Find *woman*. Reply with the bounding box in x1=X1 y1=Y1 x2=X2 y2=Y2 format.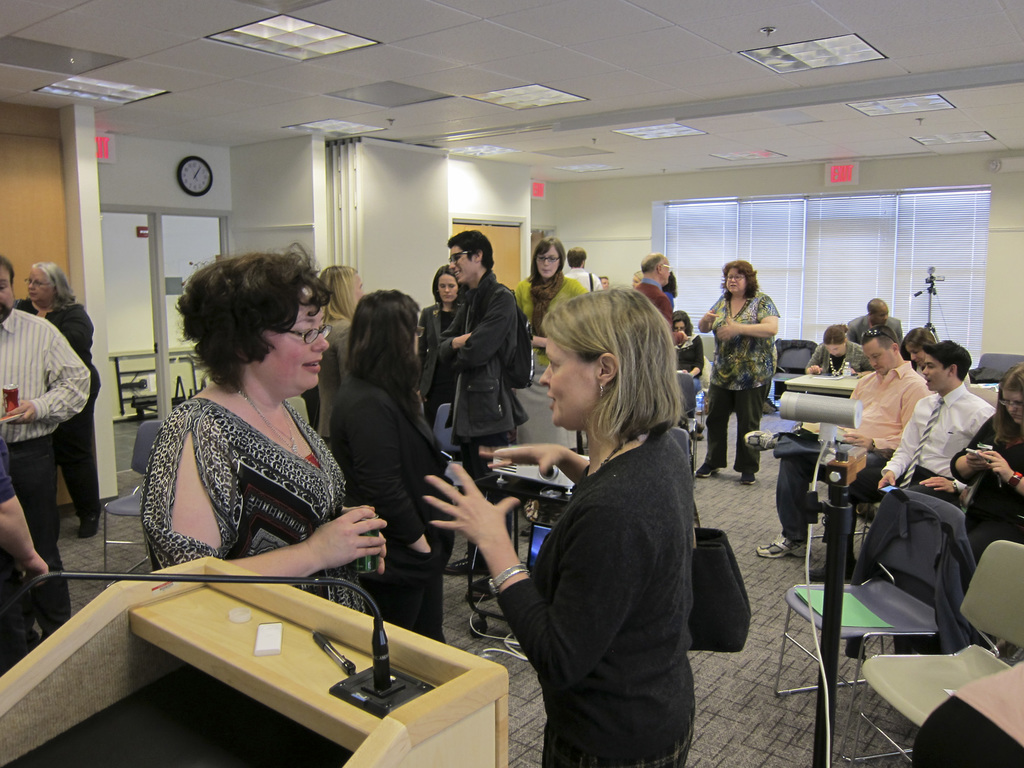
x1=897 y1=324 x2=938 y2=378.
